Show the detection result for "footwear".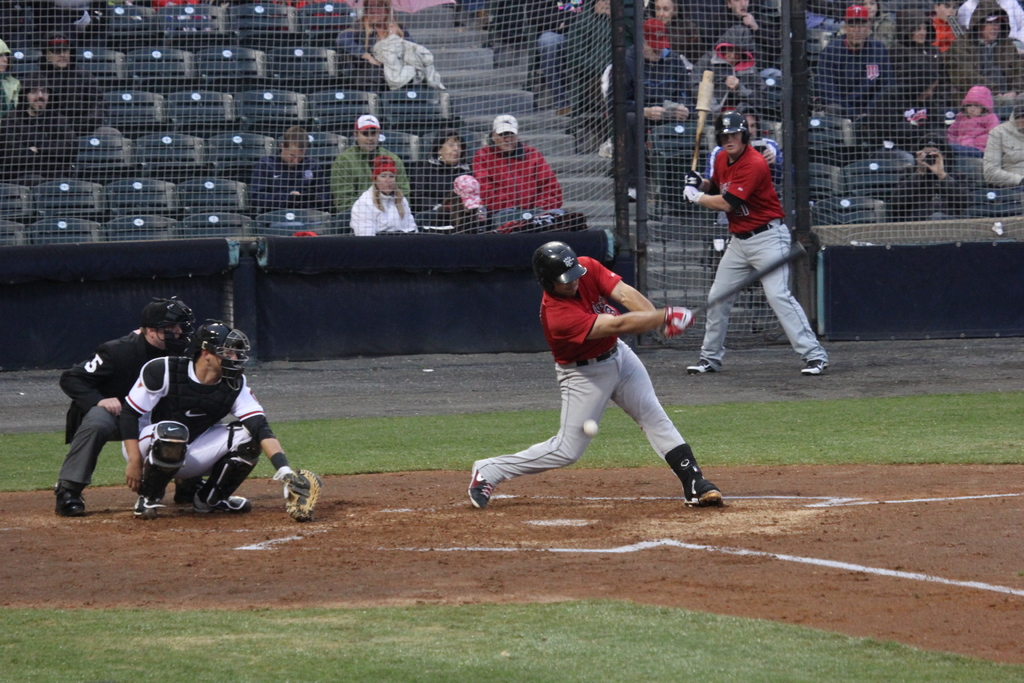
crop(684, 358, 712, 374).
